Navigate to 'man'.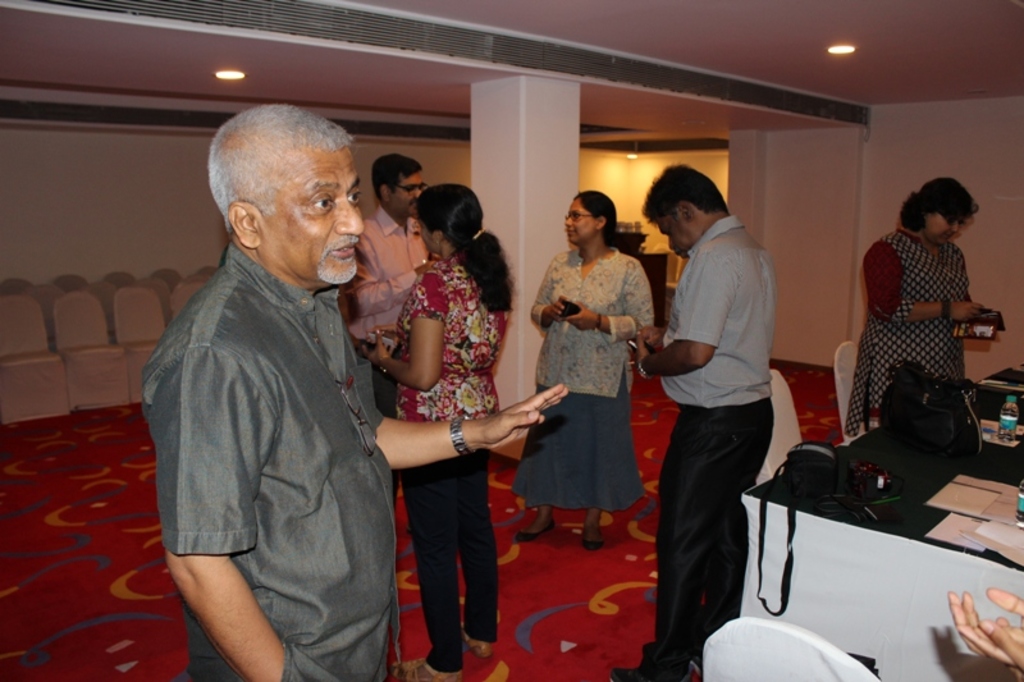
Navigation target: [x1=342, y1=152, x2=430, y2=507].
